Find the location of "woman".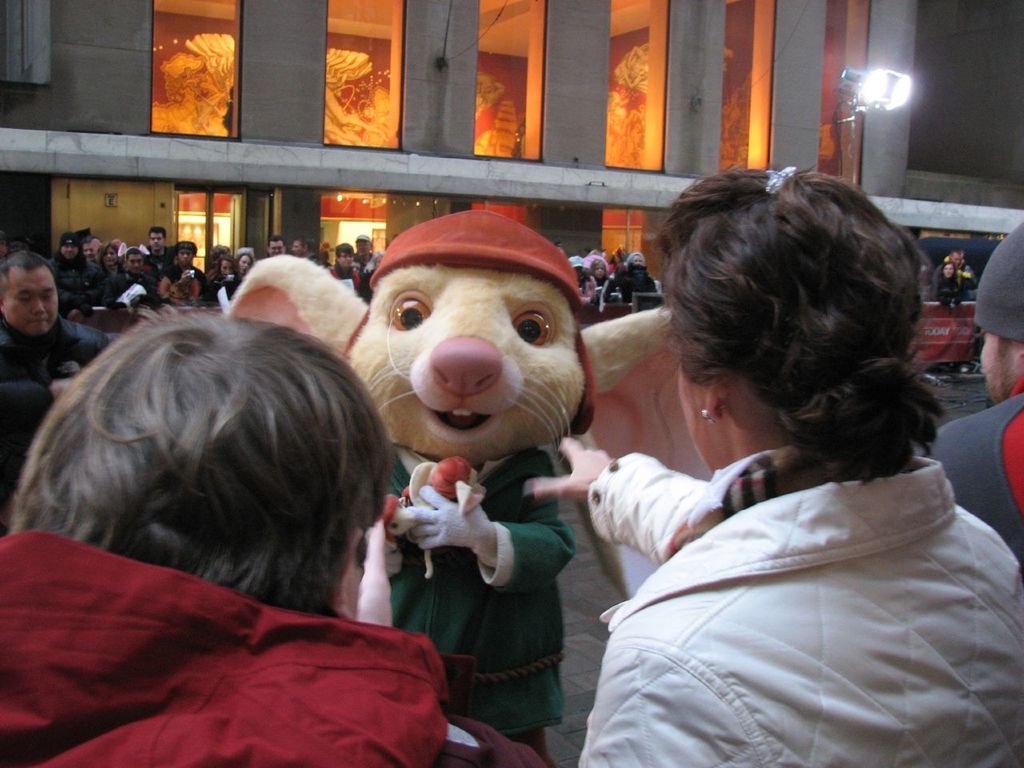
Location: crop(230, 247, 253, 278).
